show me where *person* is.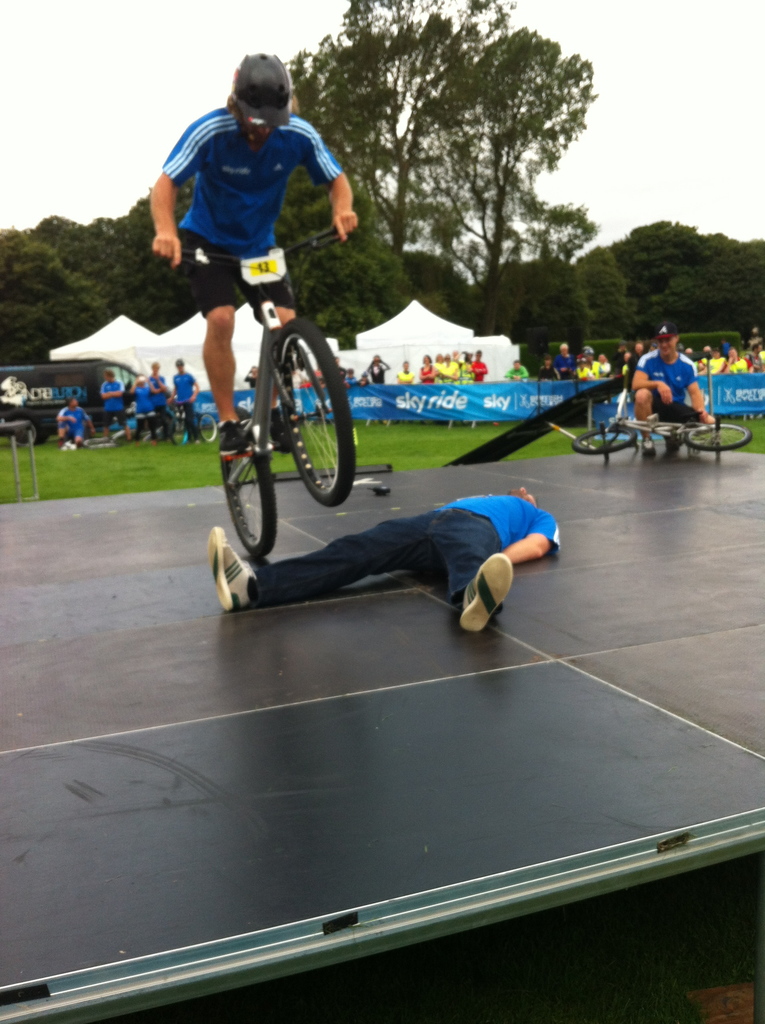
*person* is at Rect(704, 348, 725, 374).
